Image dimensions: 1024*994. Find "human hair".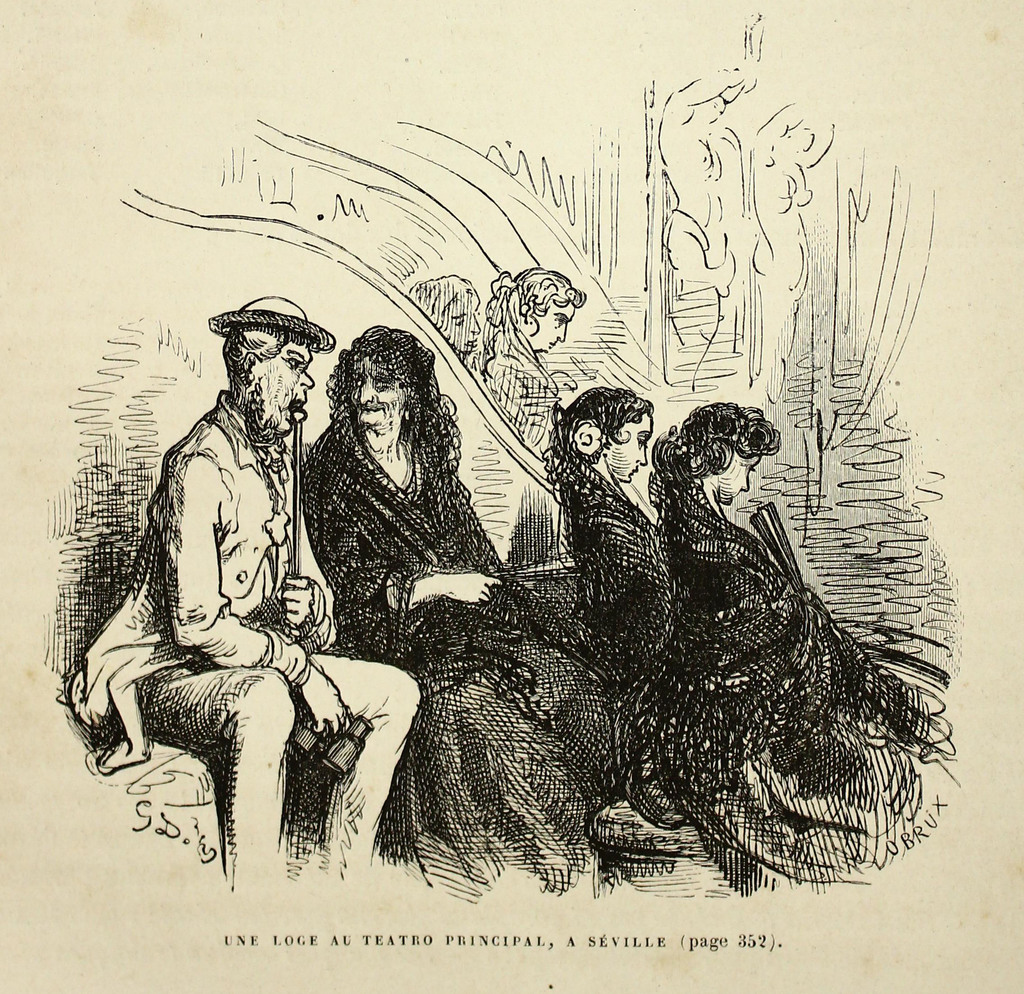
x1=488 y1=269 x2=588 y2=348.
